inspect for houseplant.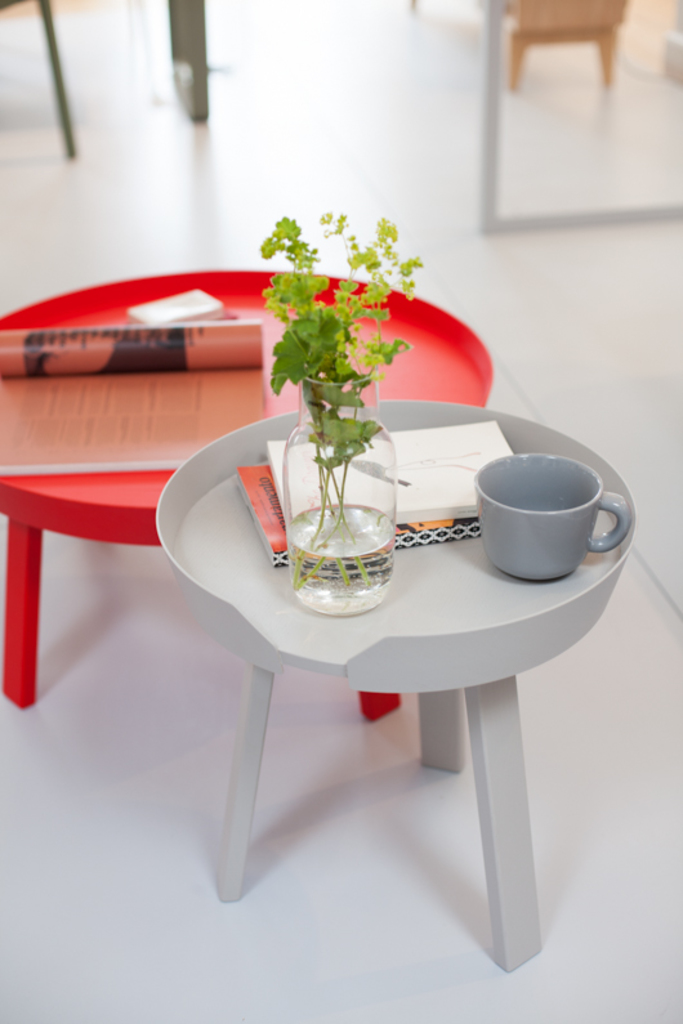
Inspection: region(267, 207, 415, 627).
